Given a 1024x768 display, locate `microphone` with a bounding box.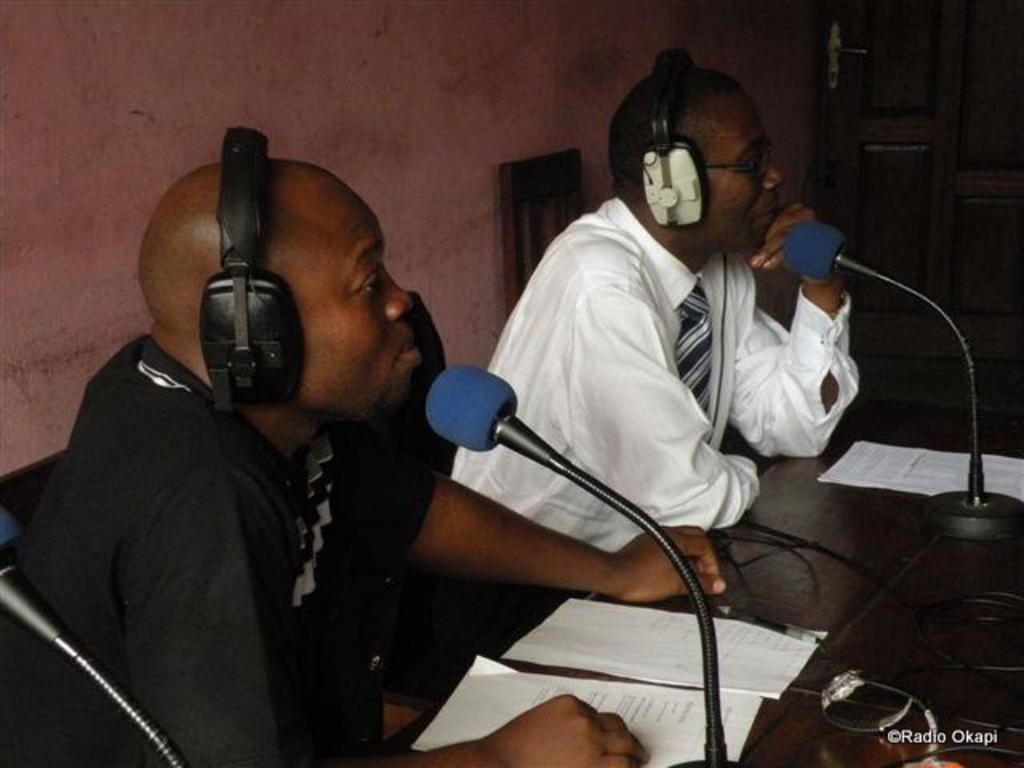
Located: Rect(421, 365, 565, 470).
